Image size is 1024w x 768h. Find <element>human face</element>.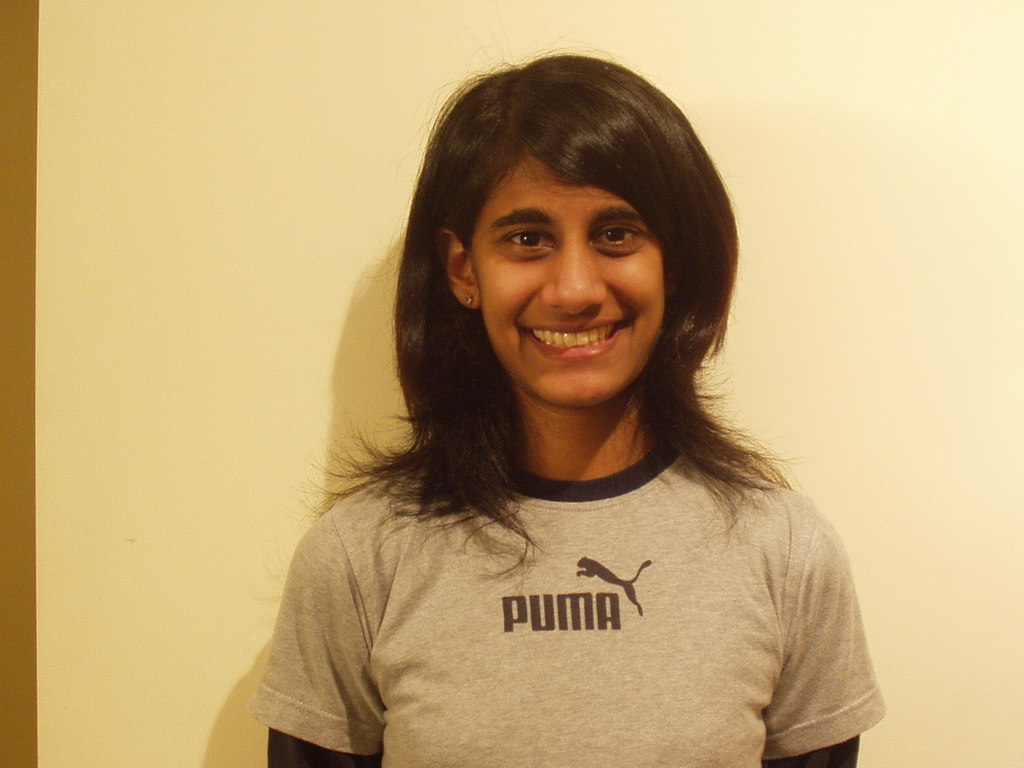
Rect(472, 142, 669, 421).
